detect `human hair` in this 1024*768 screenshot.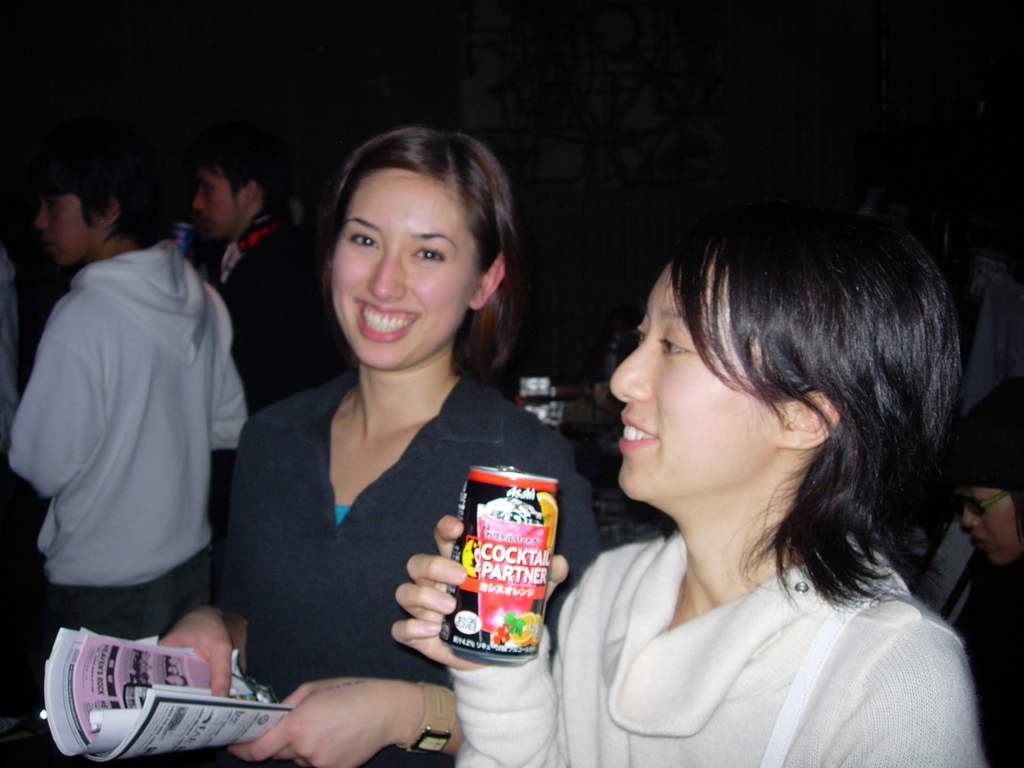
Detection: bbox(31, 117, 181, 243).
